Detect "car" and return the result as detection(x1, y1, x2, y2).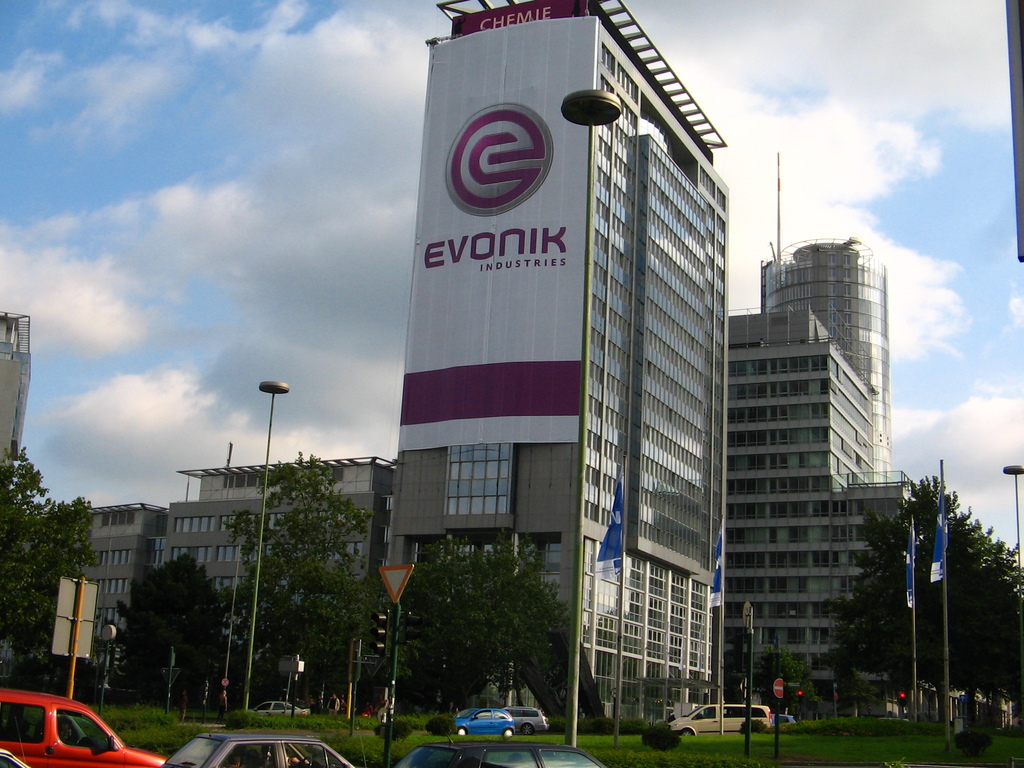
detection(444, 703, 518, 739).
